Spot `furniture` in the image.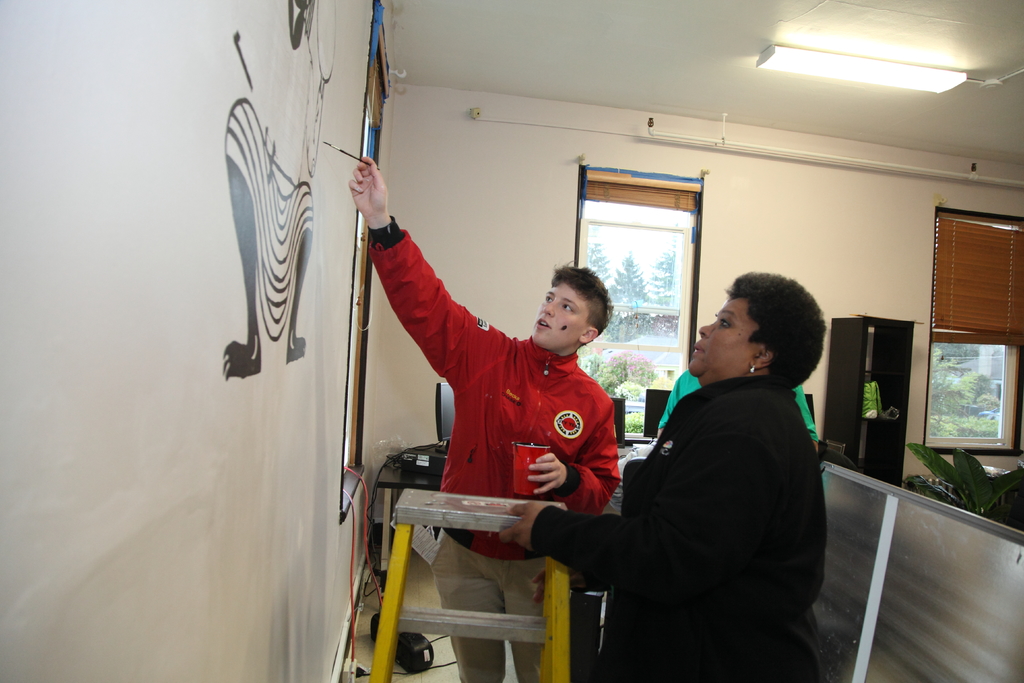
`furniture` found at <box>370,486,573,682</box>.
